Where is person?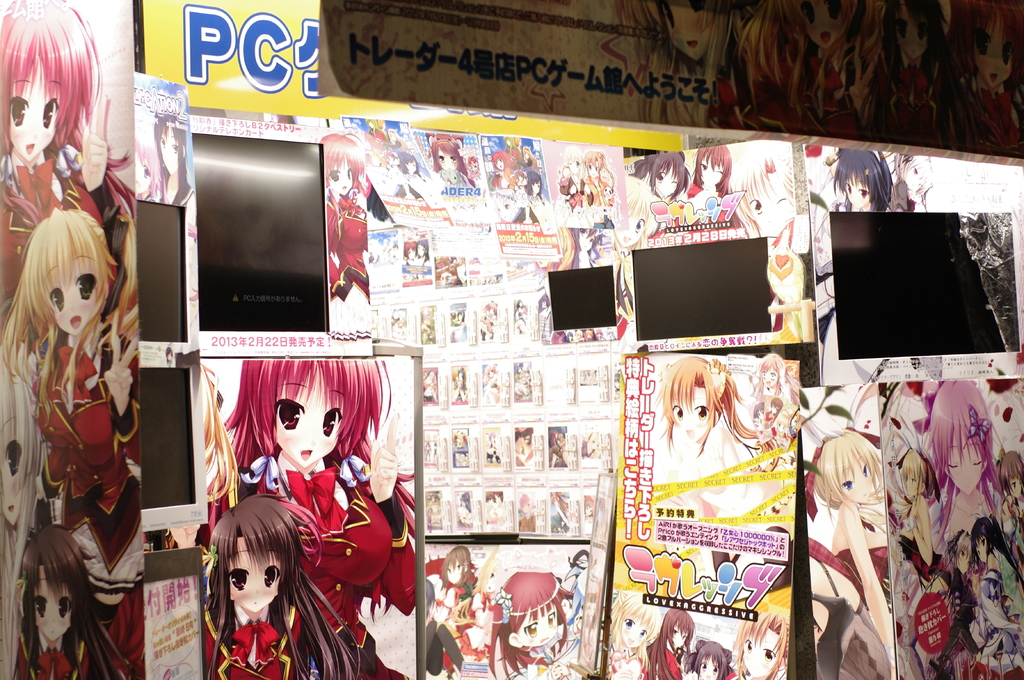
Rect(684, 640, 728, 679).
